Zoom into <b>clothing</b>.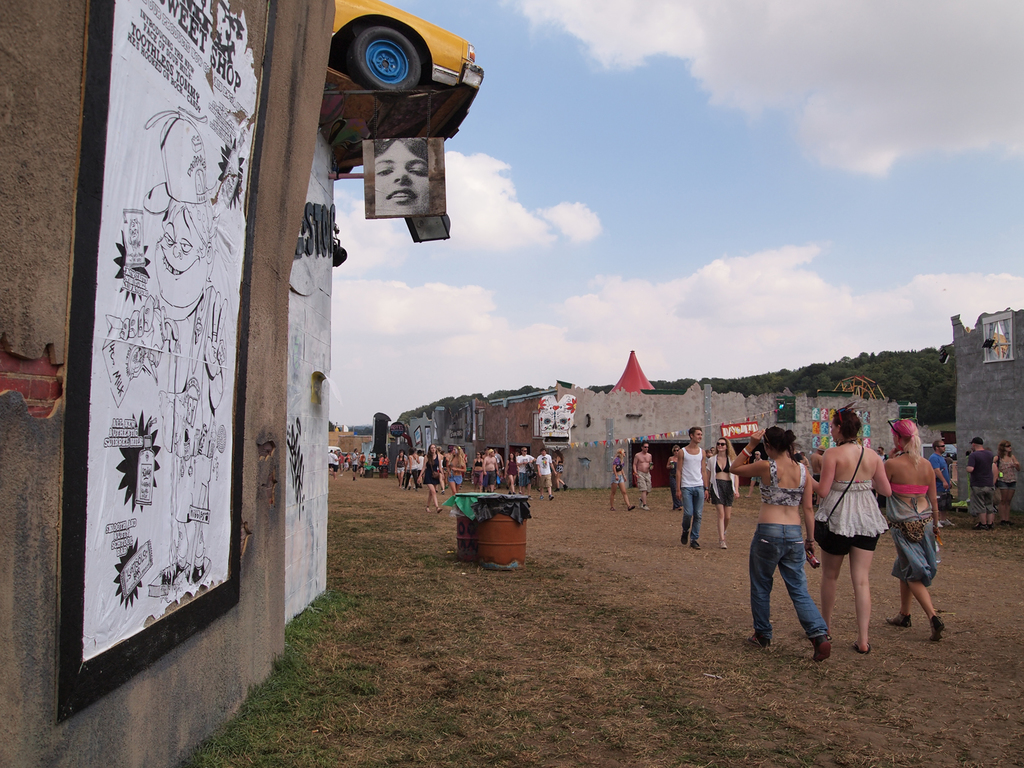
Zoom target: {"left": 669, "top": 456, "right": 682, "bottom": 508}.
